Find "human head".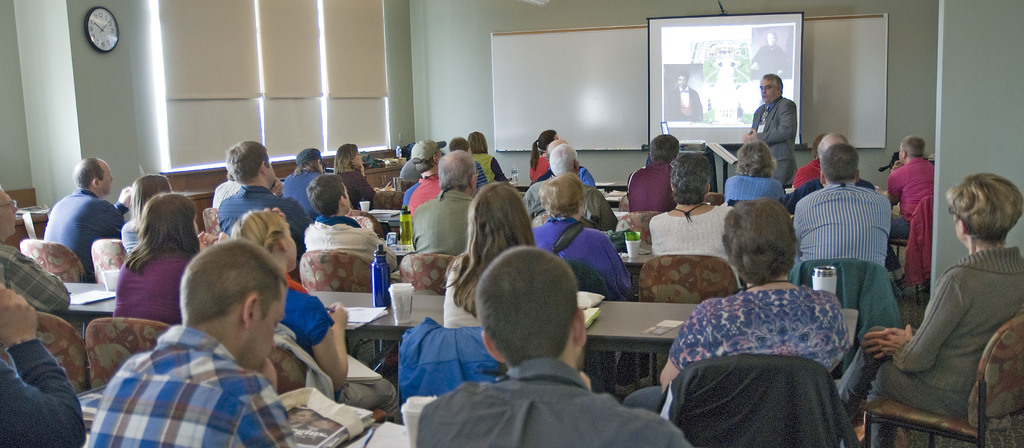
<bbox>439, 150, 479, 197</bbox>.
